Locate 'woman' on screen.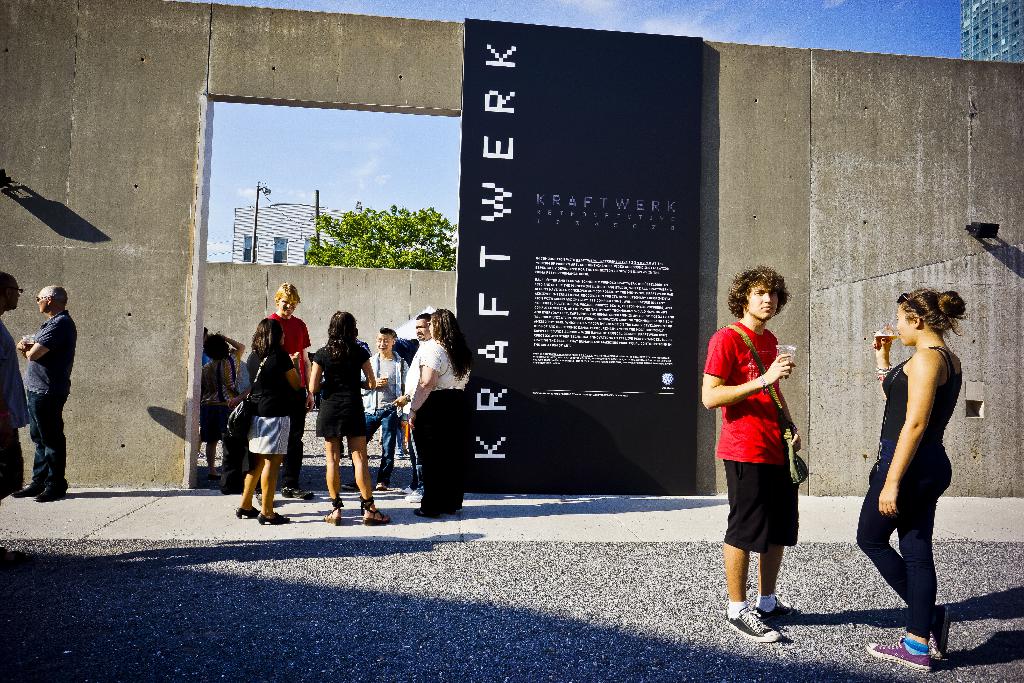
On screen at <region>867, 266, 976, 650</region>.
